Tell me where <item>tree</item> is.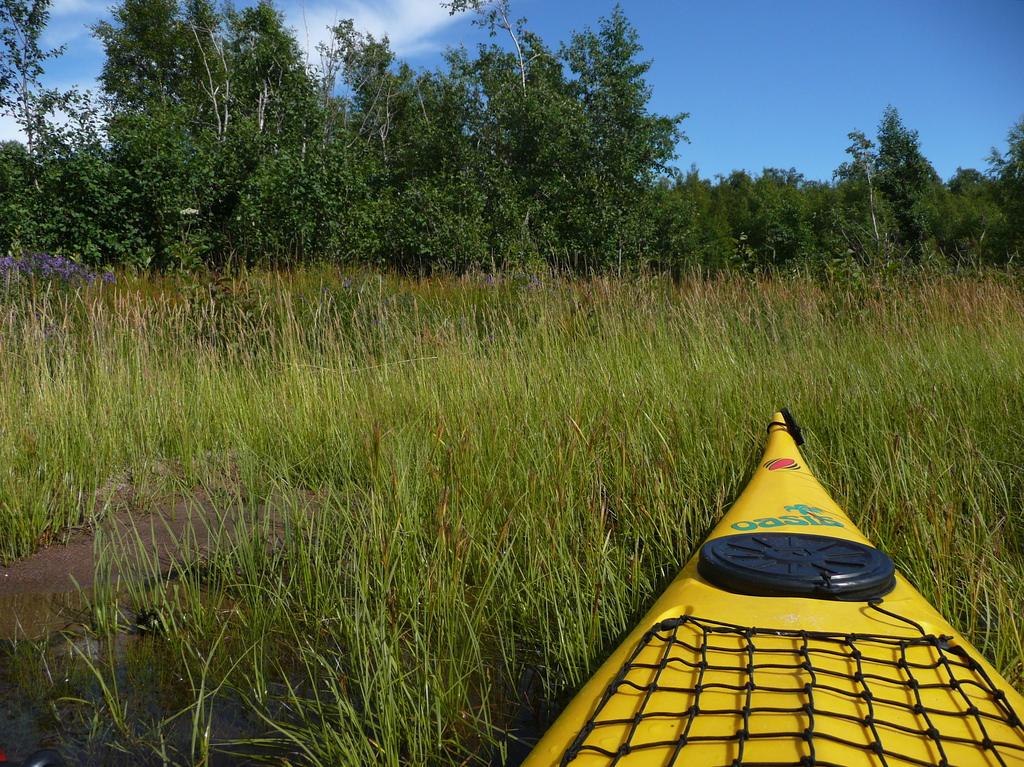
<item>tree</item> is at (818,106,955,279).
